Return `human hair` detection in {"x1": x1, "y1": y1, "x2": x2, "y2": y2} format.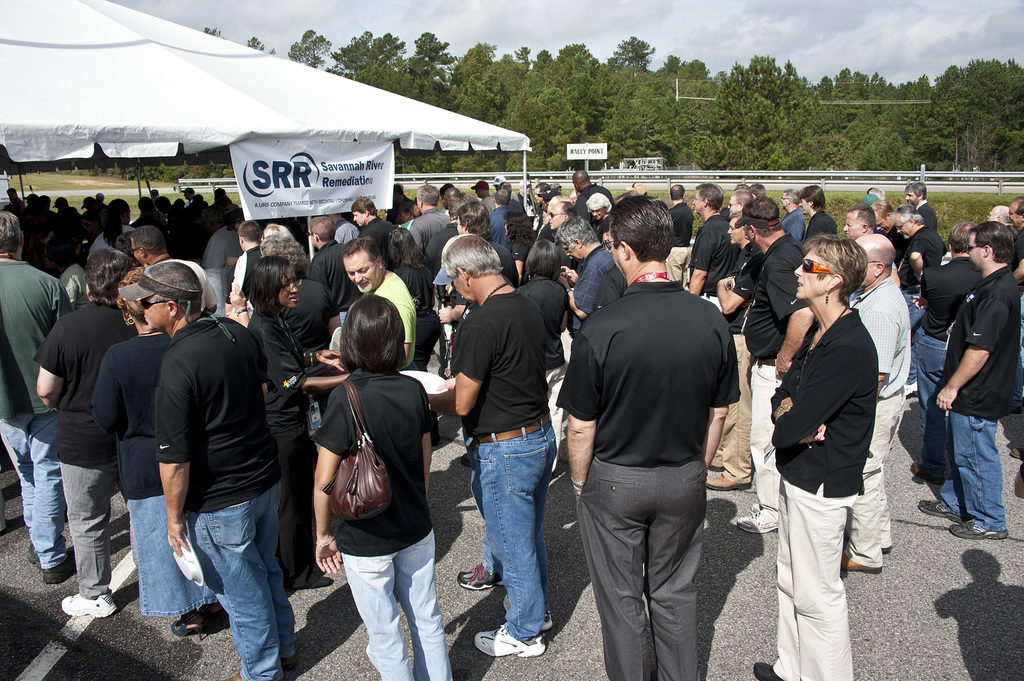
{"x1": 388, "y1": 227, "x2": 426, "y2": 269}.
